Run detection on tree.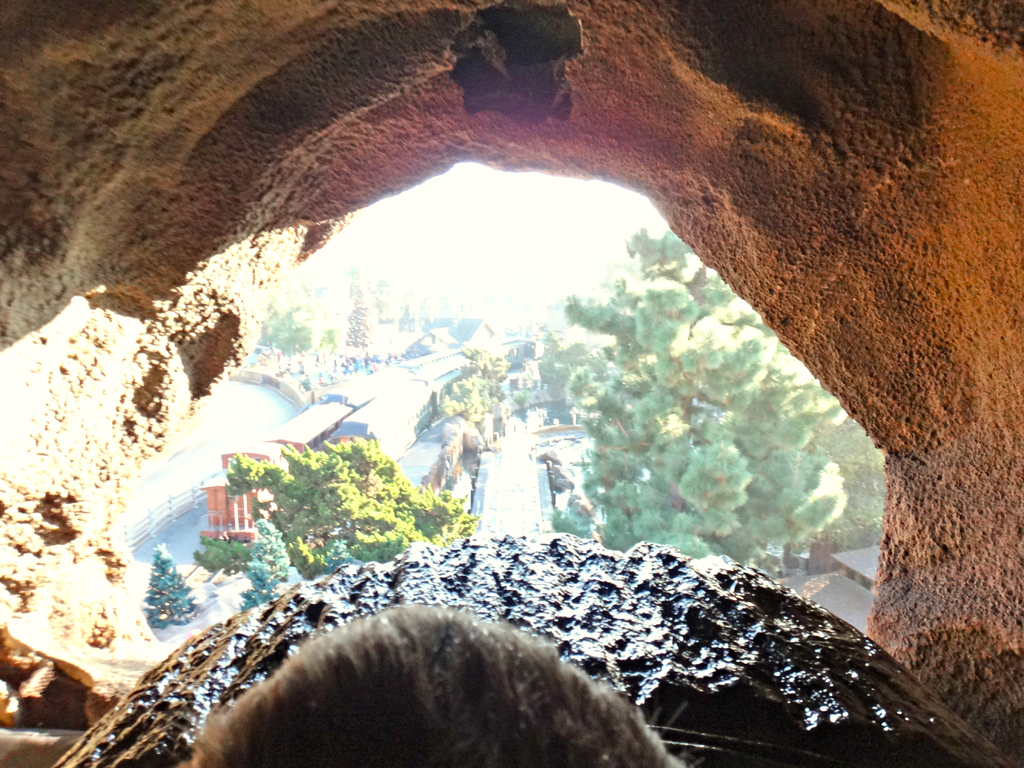
Result: <bbox>559, 228, 892, 581</bbox>.
